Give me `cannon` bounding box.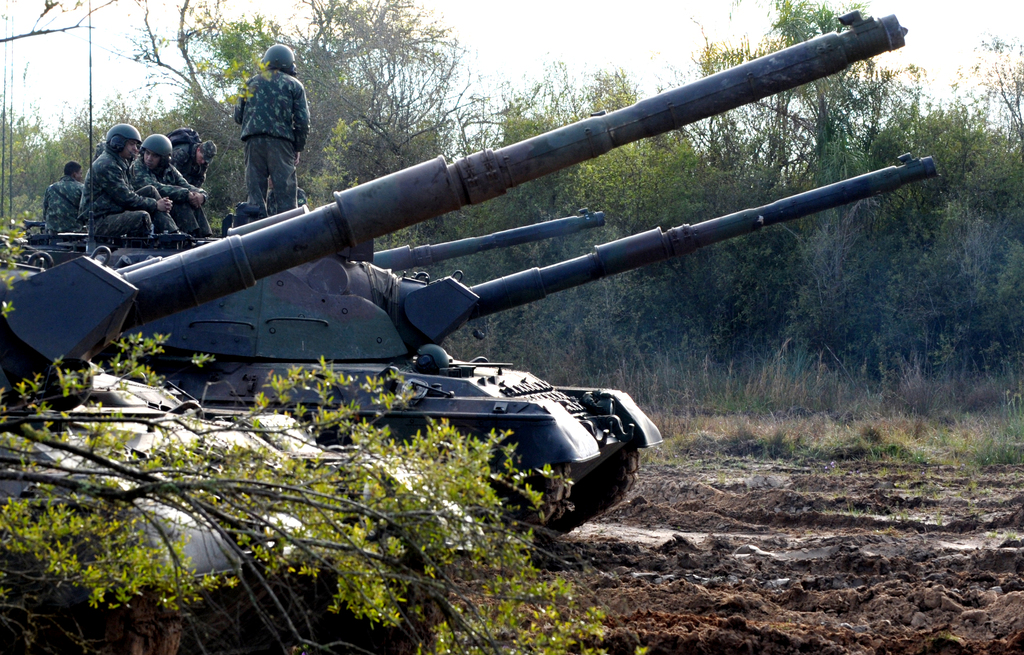
pyautogui.locateOnScreen(0, 10, 908, 654).
